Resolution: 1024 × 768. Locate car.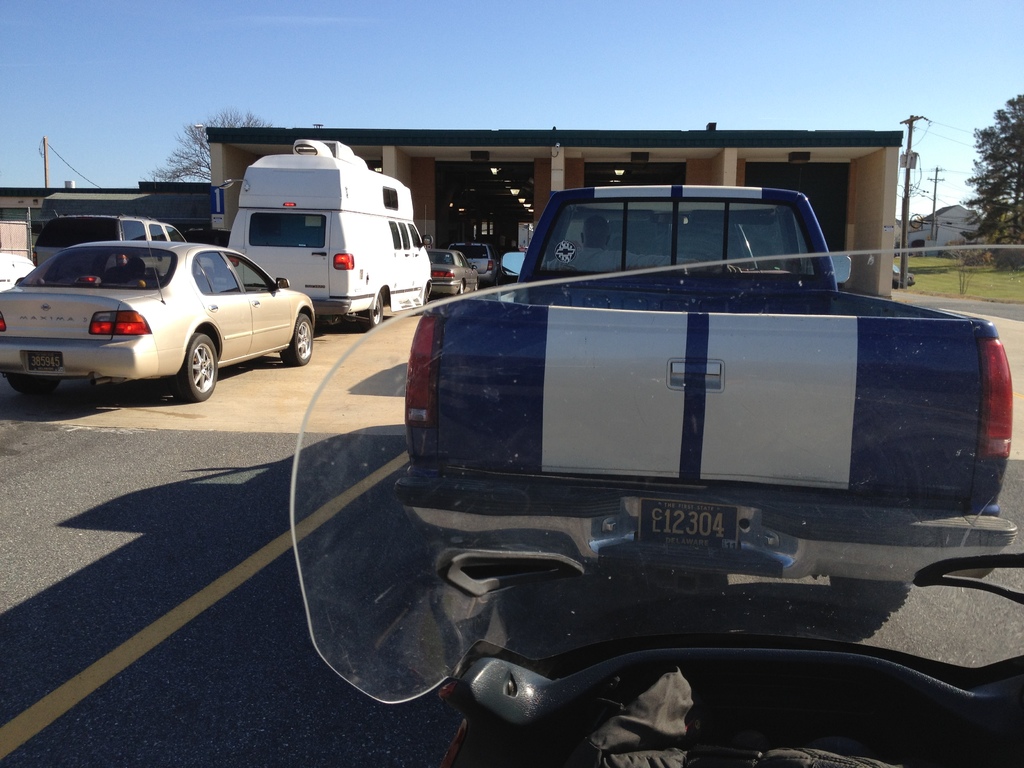
bbox(447, 239, 500, 280).
